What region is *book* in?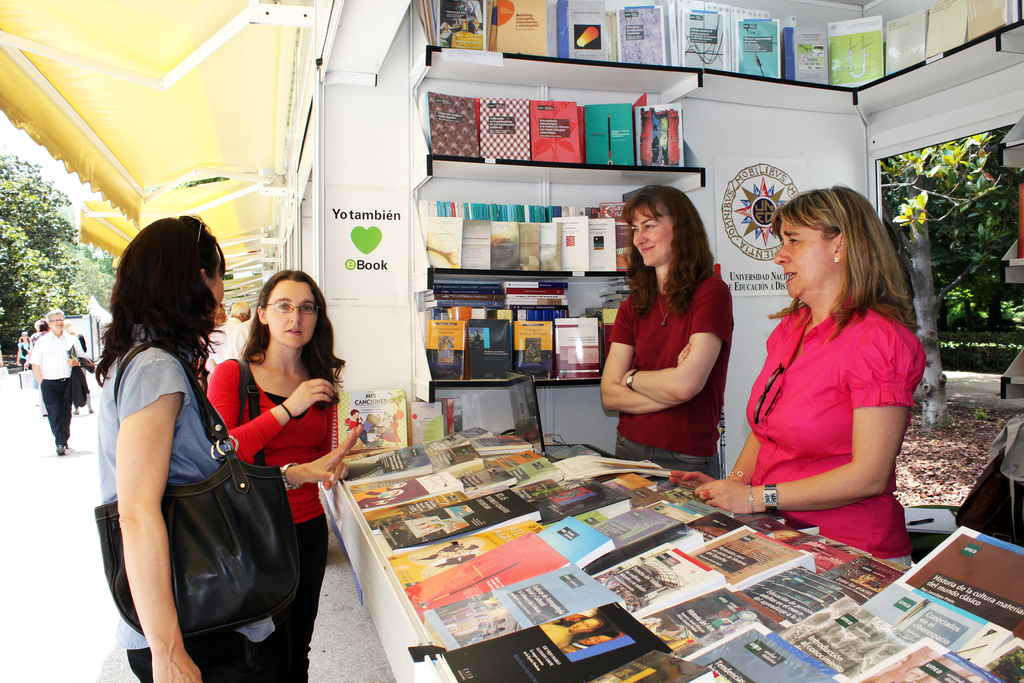
[x1=477, y1=94, x2=532, y2=161].
